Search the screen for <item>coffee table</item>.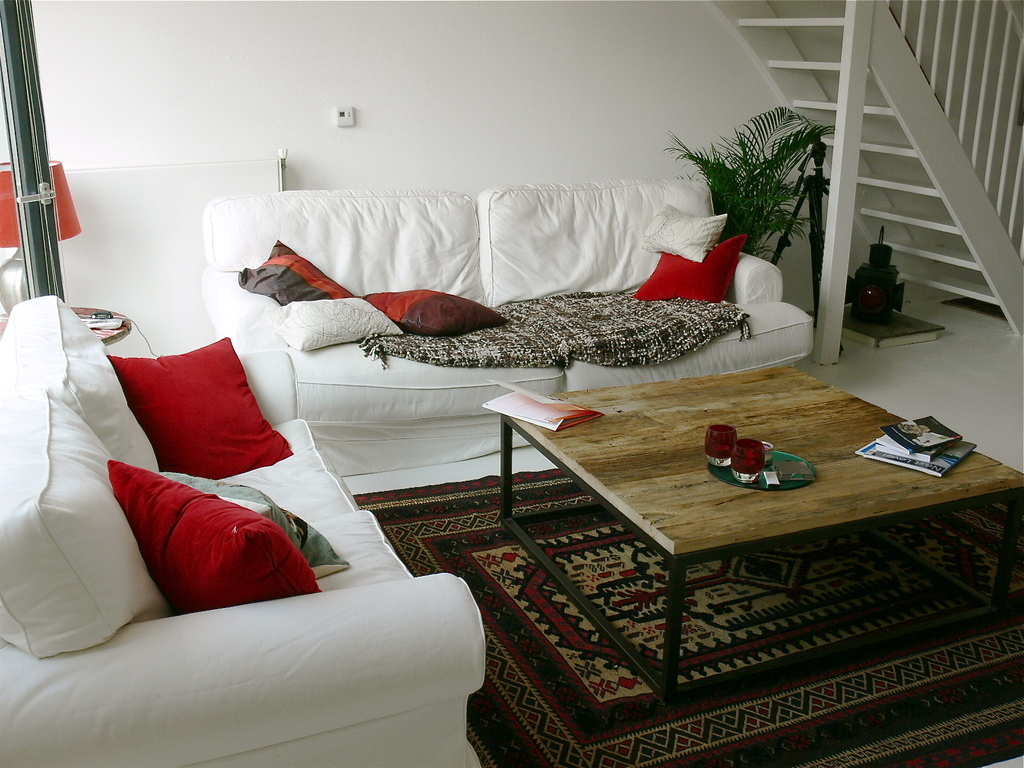
Found at <region>498, 361, 1023, 698</region>.
